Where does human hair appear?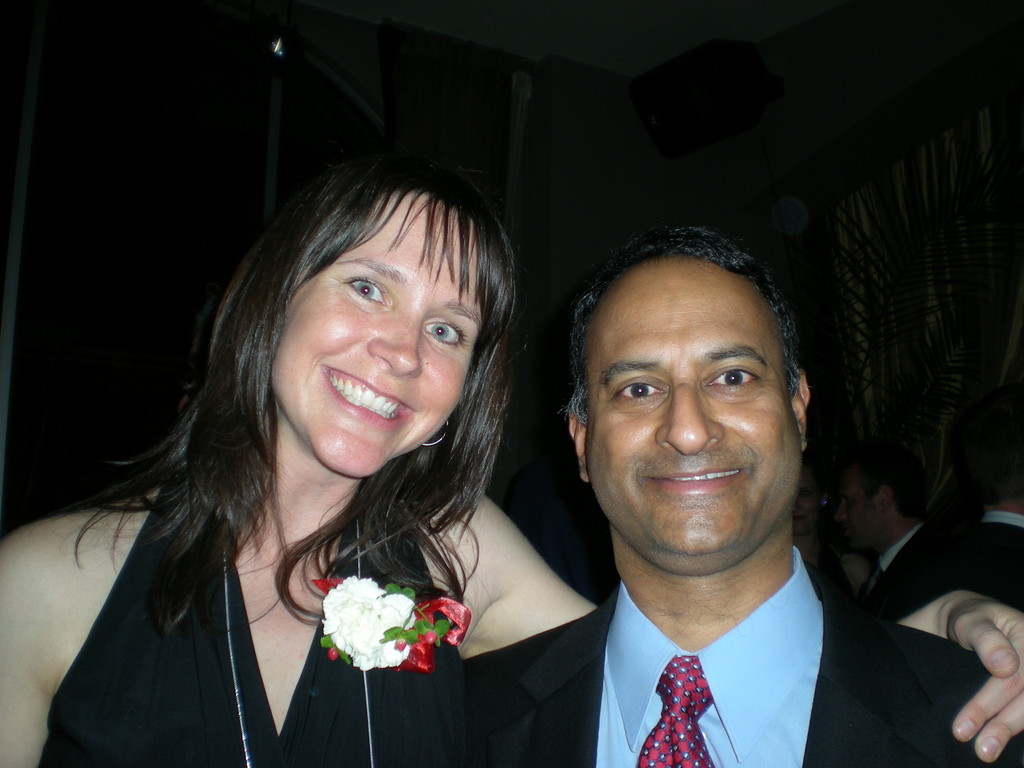
Appears at locate(845, 442, 925, 522).
